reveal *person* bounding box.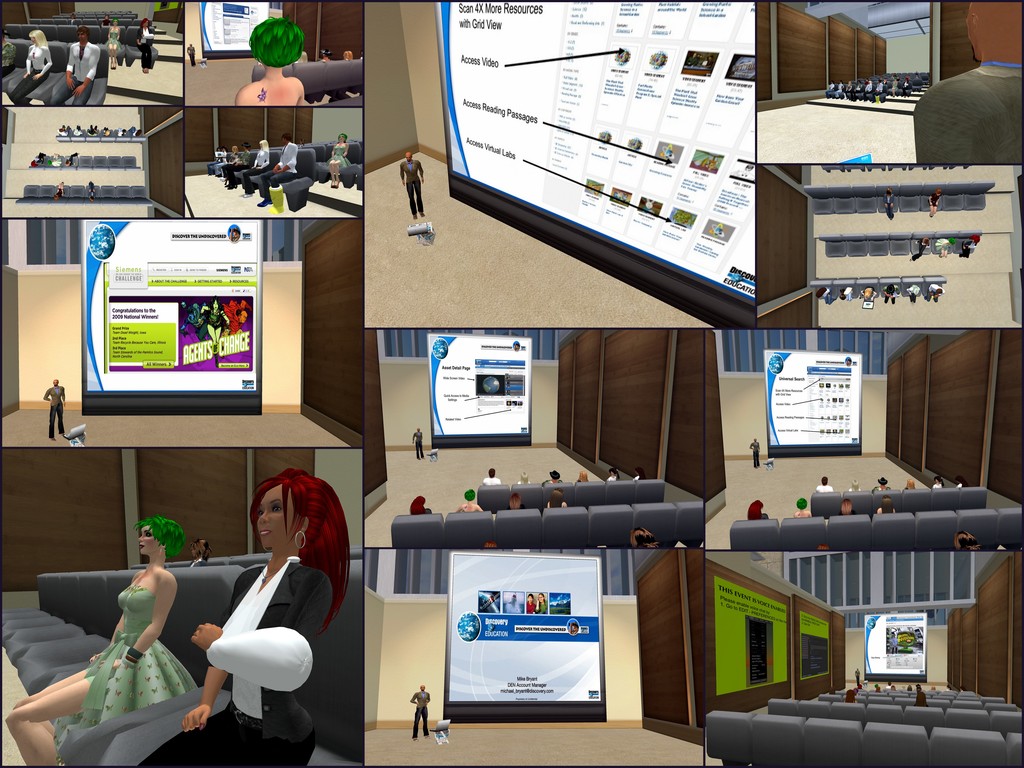
Revealed: bbox(340, 46, 357, 68).
